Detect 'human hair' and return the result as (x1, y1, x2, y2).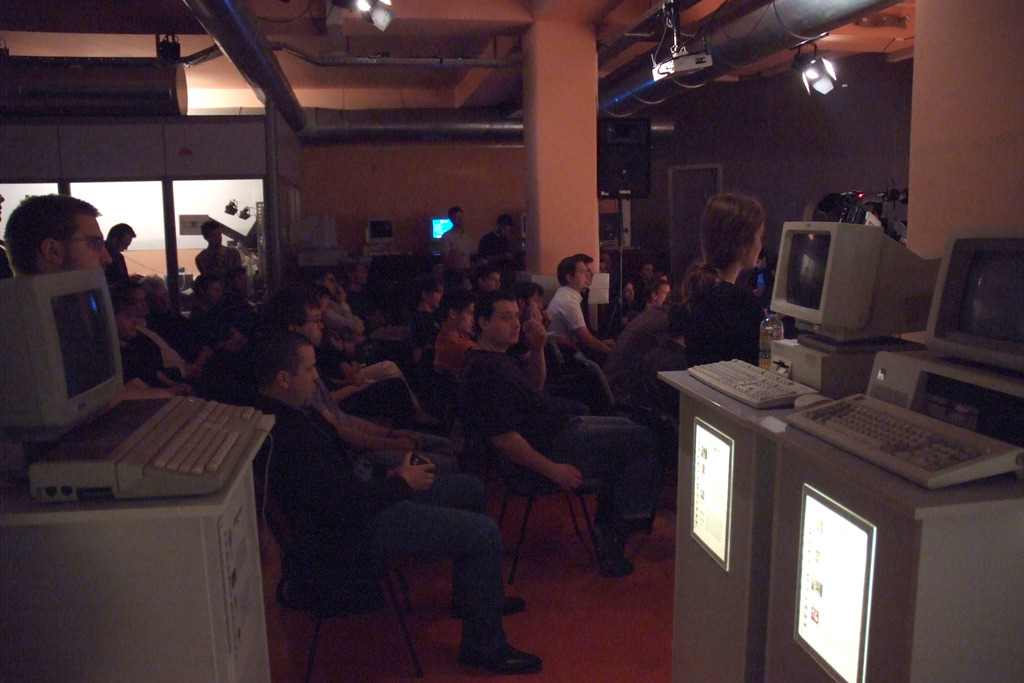
(476, 292, 514, 335).
